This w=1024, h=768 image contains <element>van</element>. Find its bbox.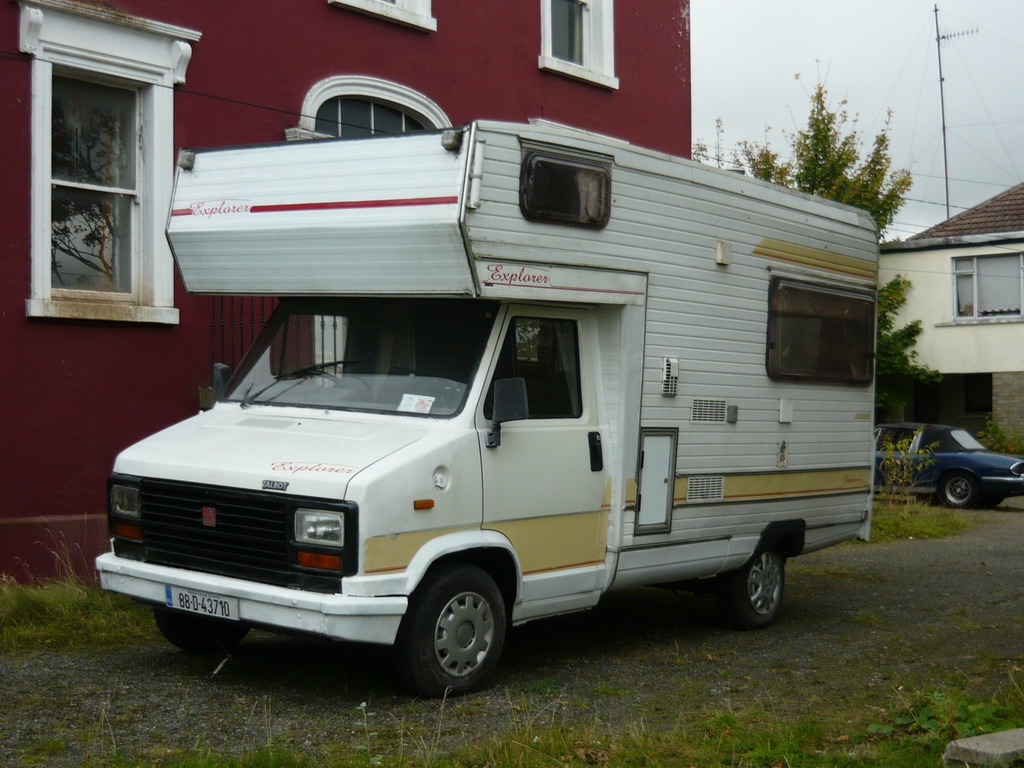
pyautogui.locateOnScreen(93, 116, 874, 701).
